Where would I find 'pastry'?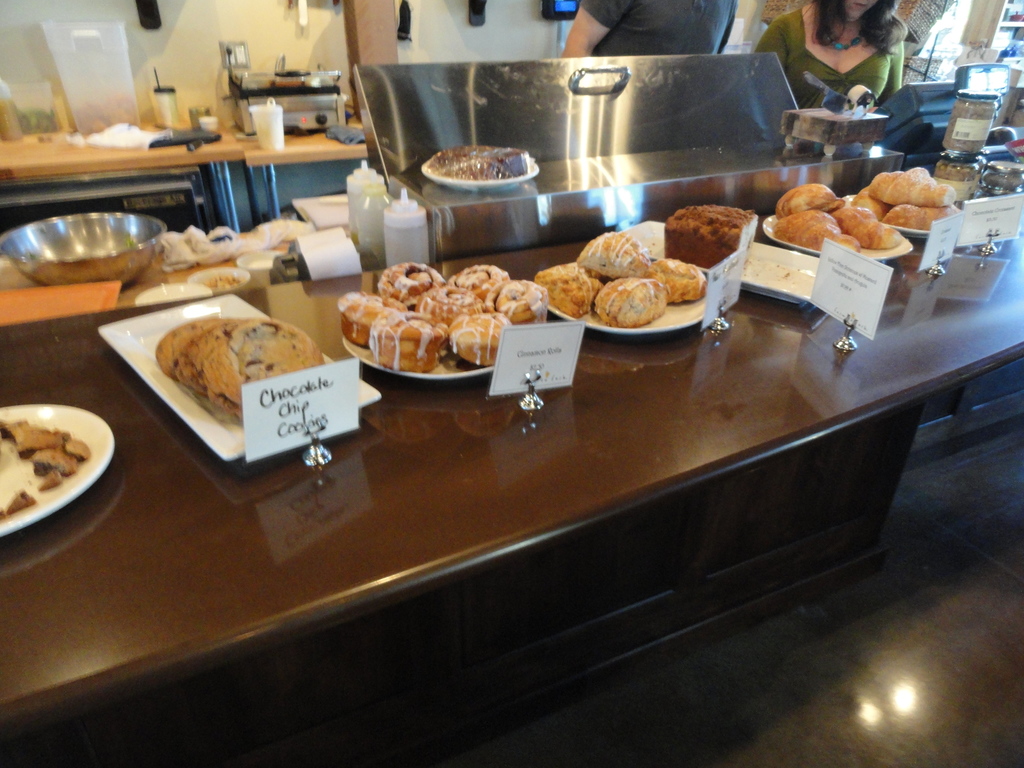
At {"x1": 662, "y1": 195, "x2": 760, "y2": 274}.
